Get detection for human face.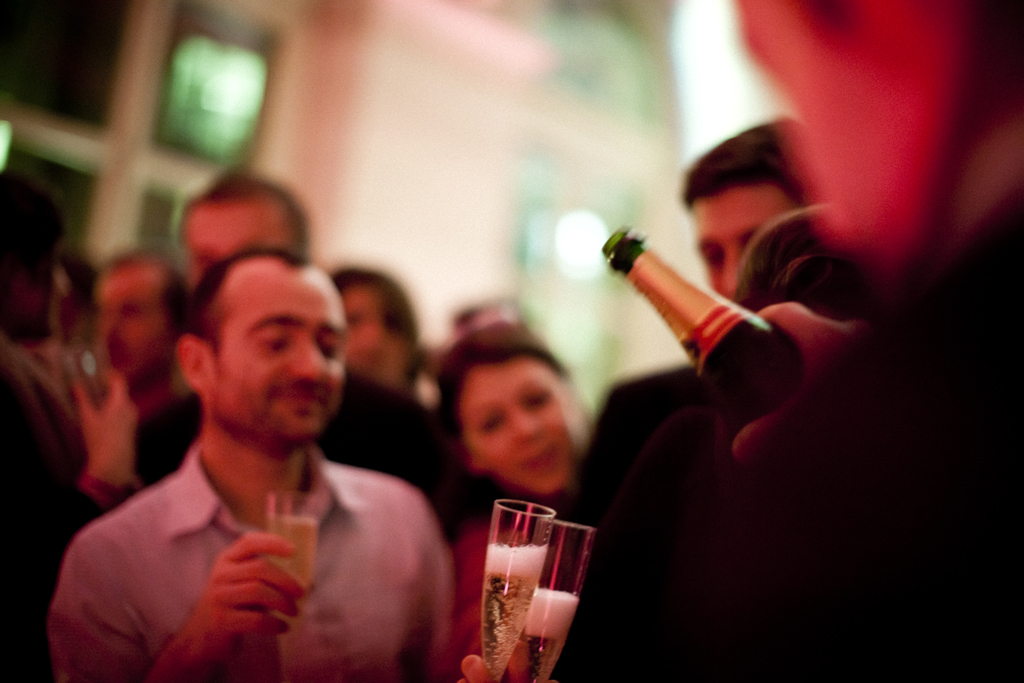
Detection: x1=221 y1=267 x2=351 y2=437.
